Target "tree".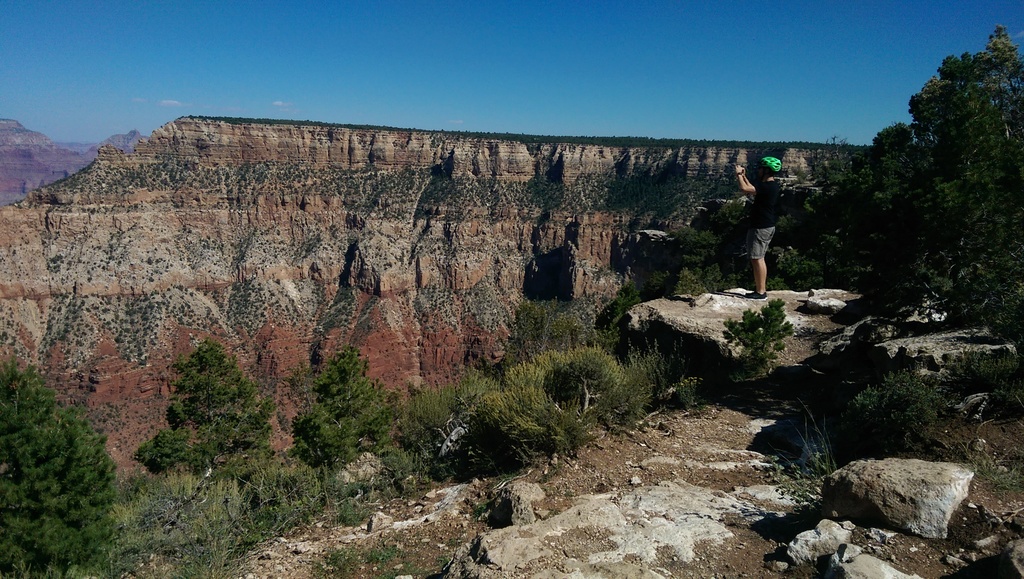
Target region: x1=145 y1=339 x2=305 y2=482.
